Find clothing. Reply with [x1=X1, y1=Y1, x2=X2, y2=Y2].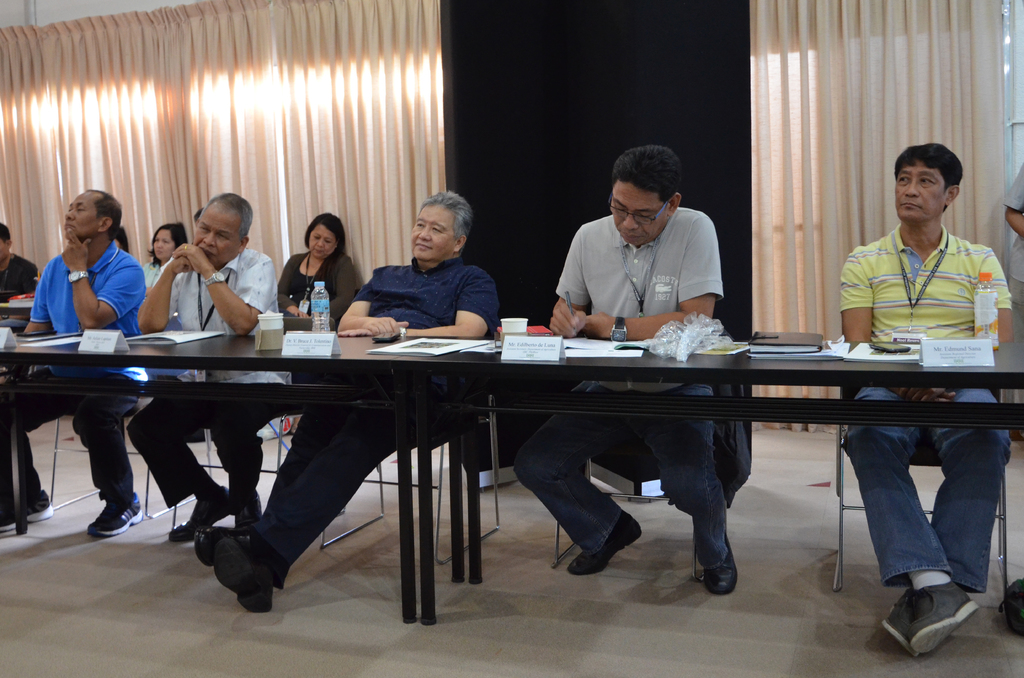
[x1=0, y1=239, x2=150, y2=520].
